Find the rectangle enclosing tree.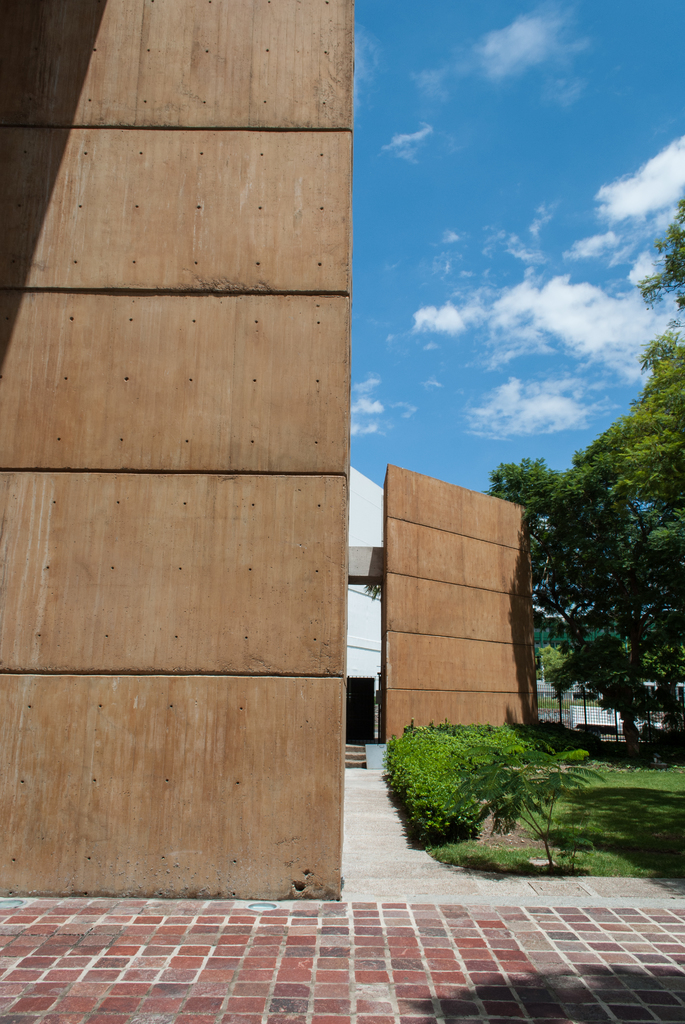
517,342,684,711.
